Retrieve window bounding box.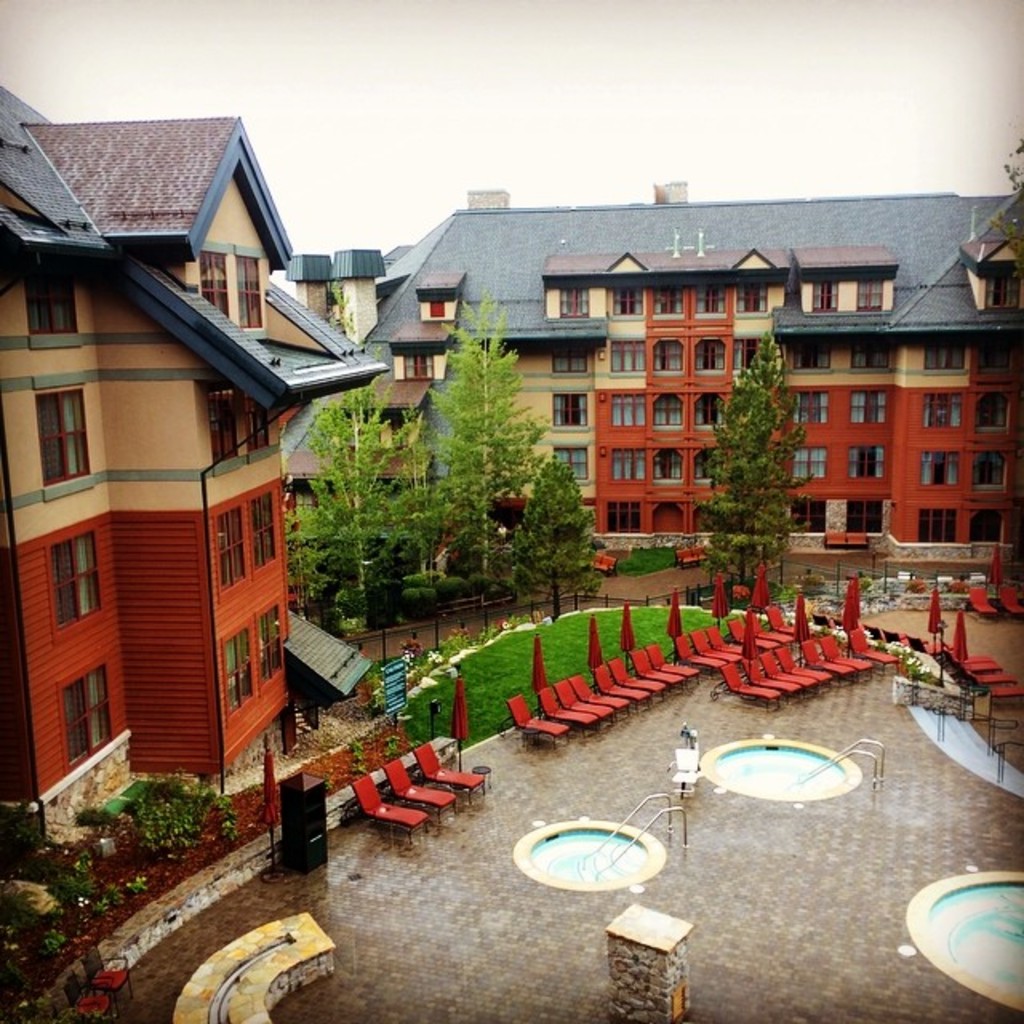
Bounding box: <bbox>258, 488, 278, 568</bbox>.
